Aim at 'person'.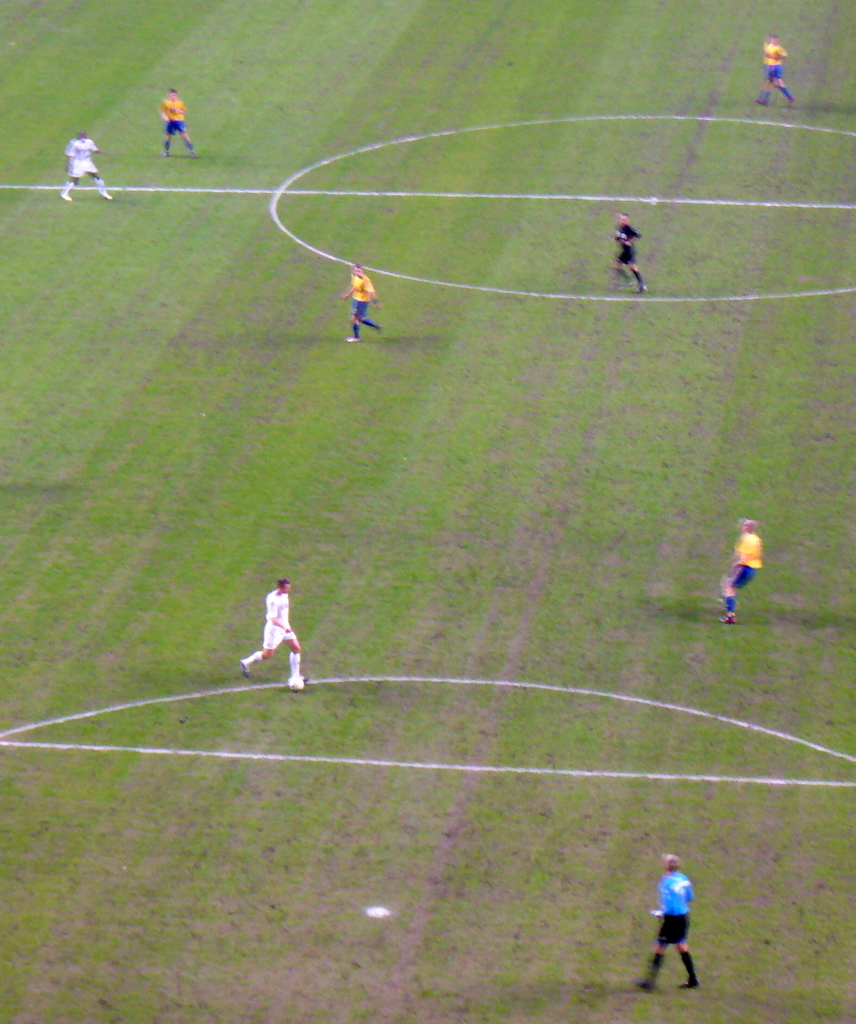
Aimed at 716 525 763 624.
